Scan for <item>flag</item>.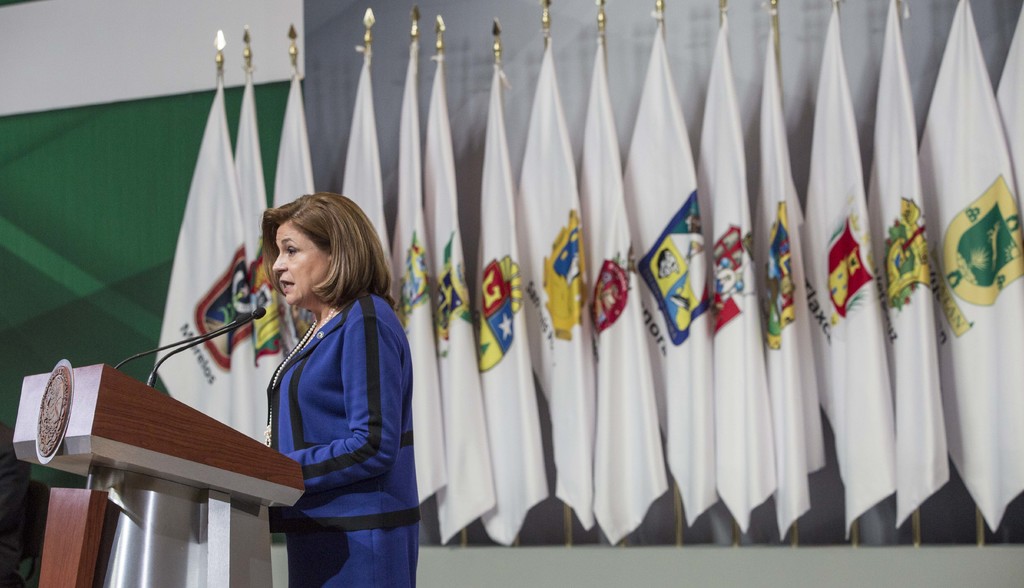
Scan result: bbox(433, 58, 497, 546).
